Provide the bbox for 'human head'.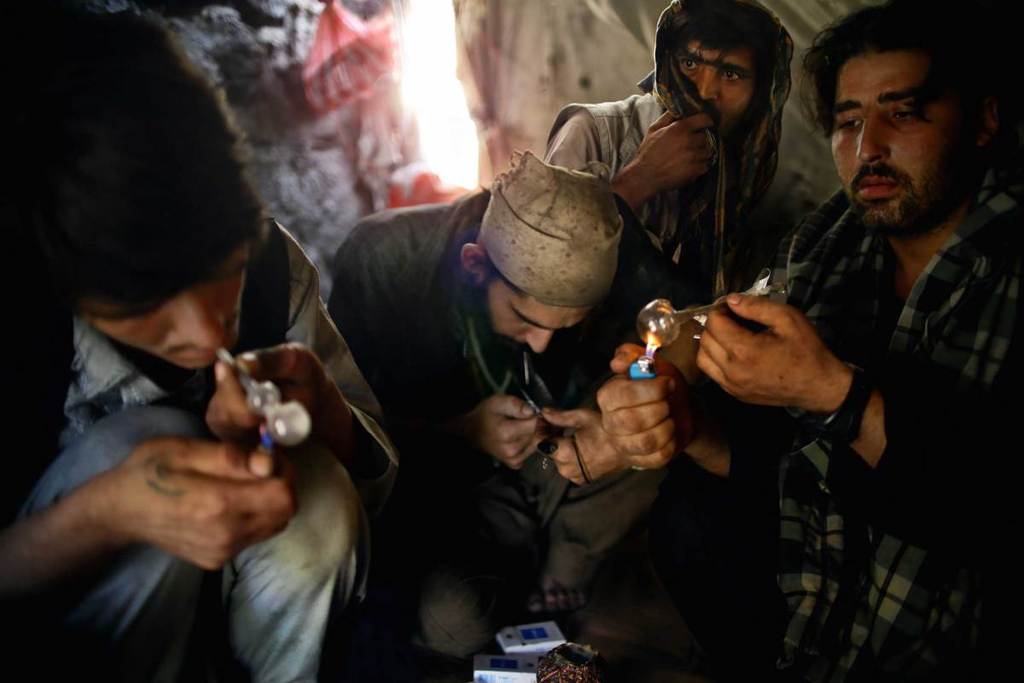
box(457, 161, 626, 357).
